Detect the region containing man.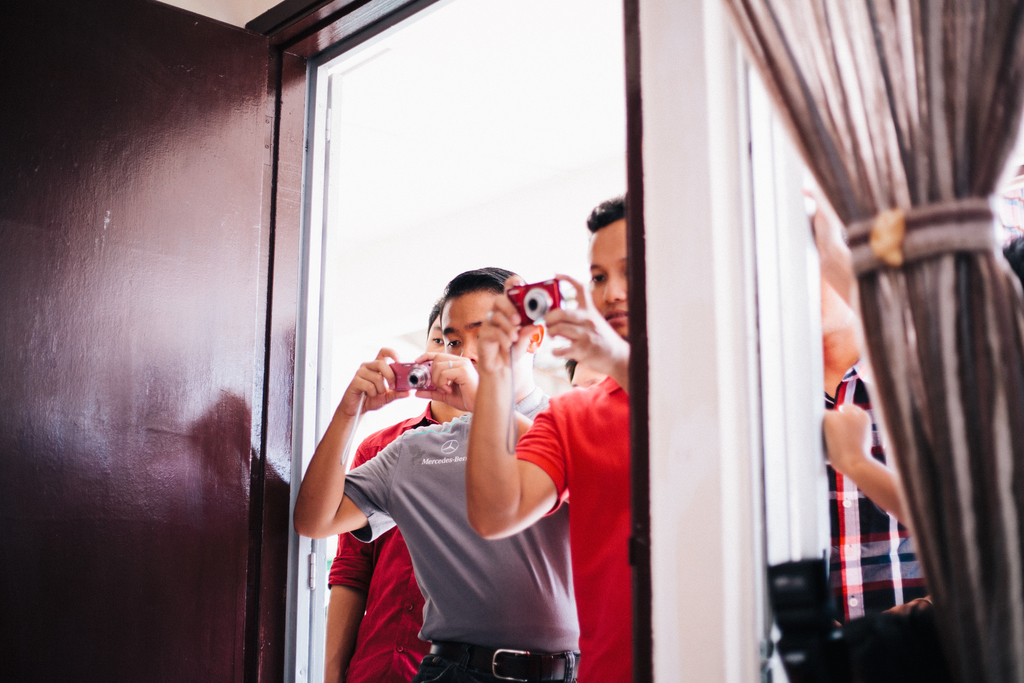
<box>320,307,457,682</box>.
